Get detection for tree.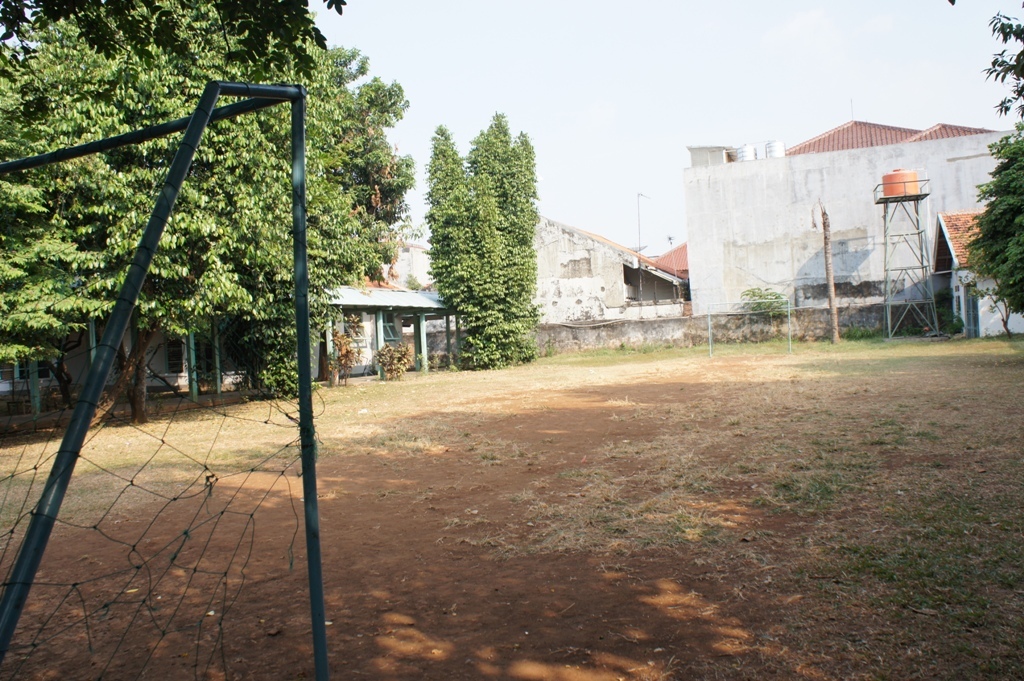
Detection: left=922, top=0, right=1023, bottom=325.
